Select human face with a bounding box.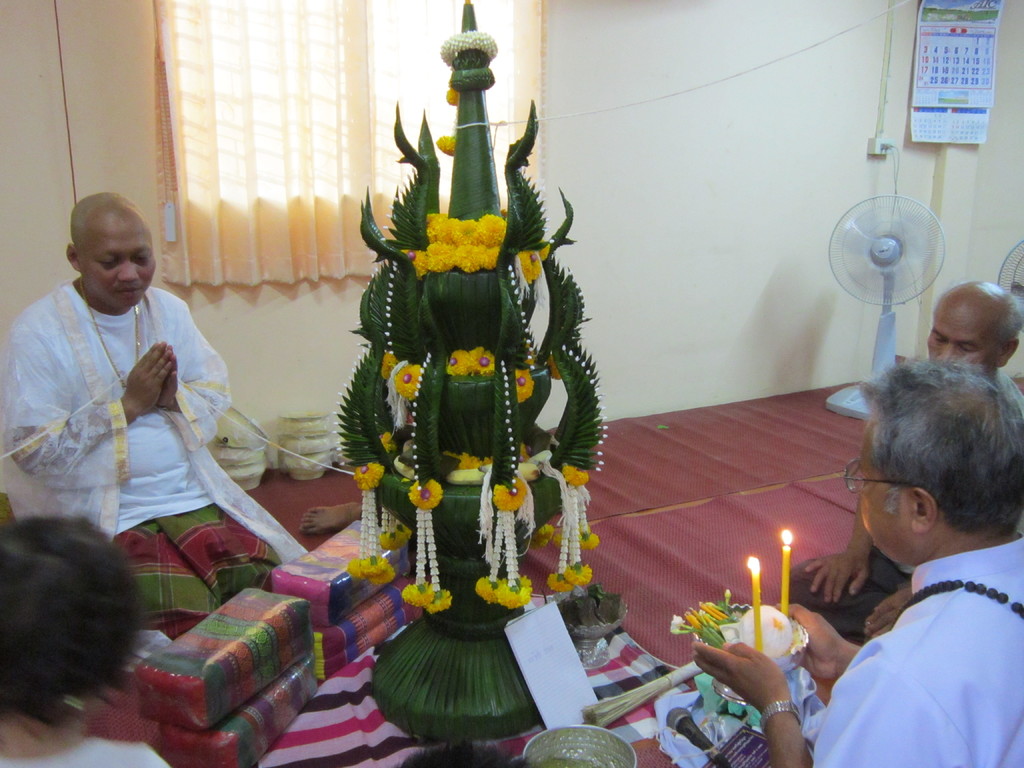
left=925, top=303, right=993, bottom=371.
